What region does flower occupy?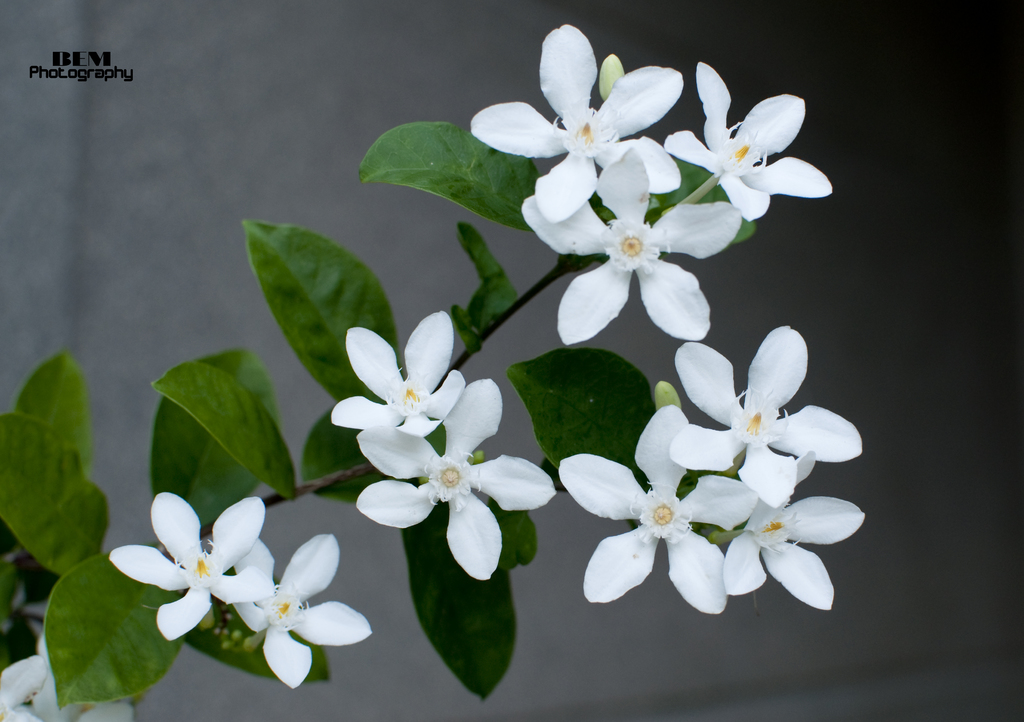
[x1=353, y1=377, x2=556, y2=580].
